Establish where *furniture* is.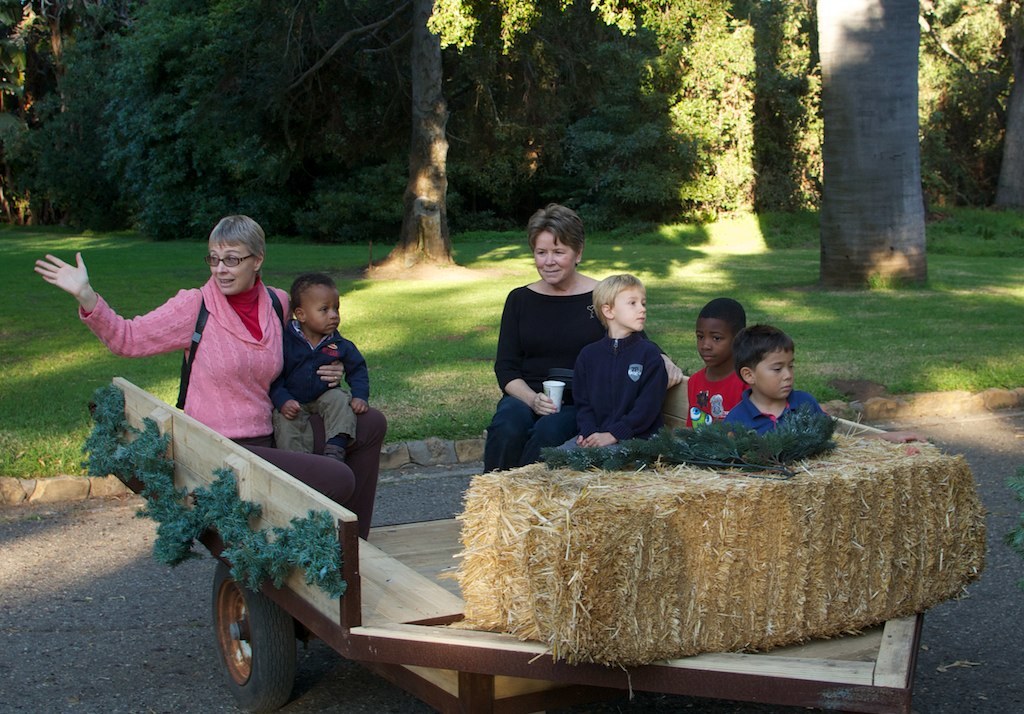
Established at 106:374:933:713.
